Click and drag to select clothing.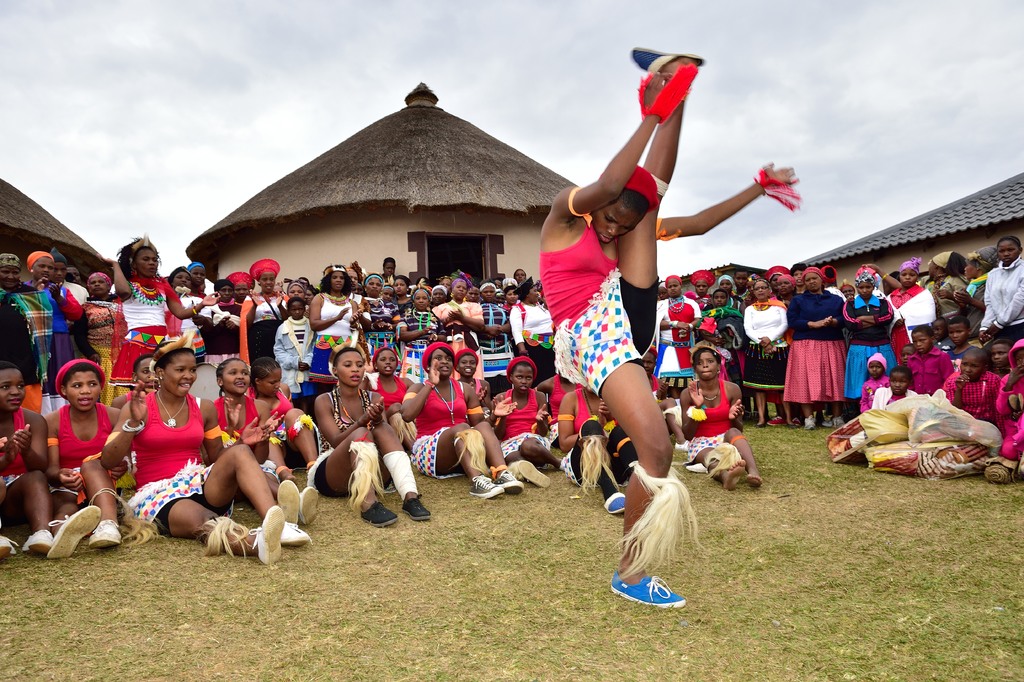
Selection: BBox(172, 287, 205, 362).
